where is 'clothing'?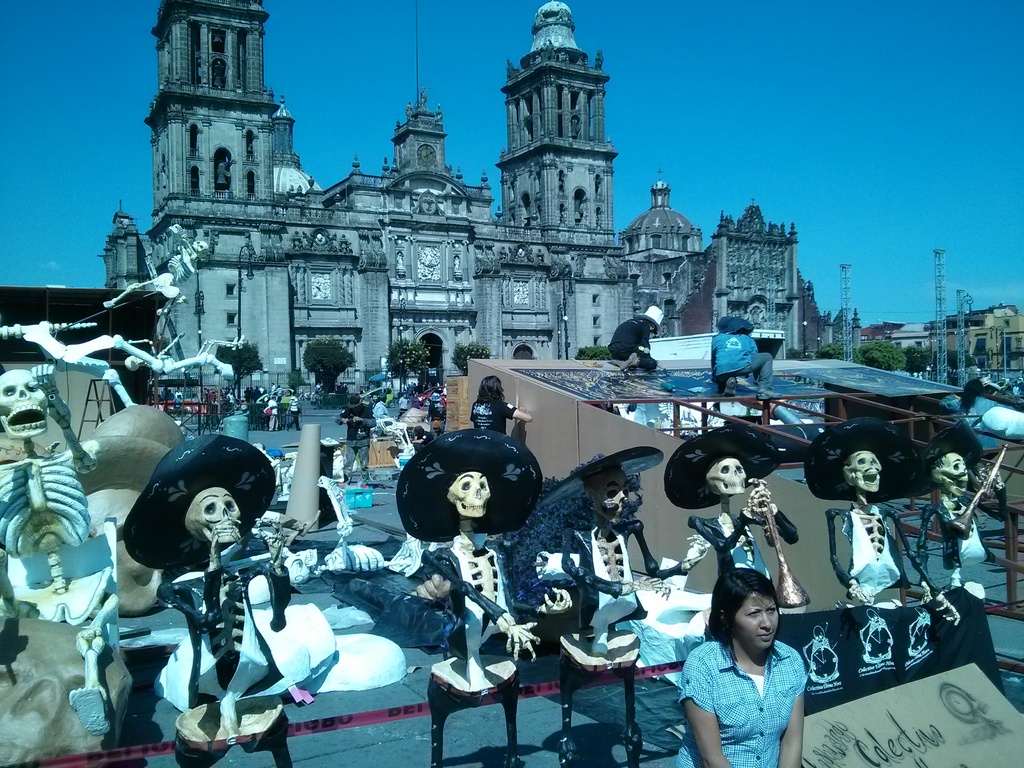
[left=828, top=502, right=935, bottom=606].
